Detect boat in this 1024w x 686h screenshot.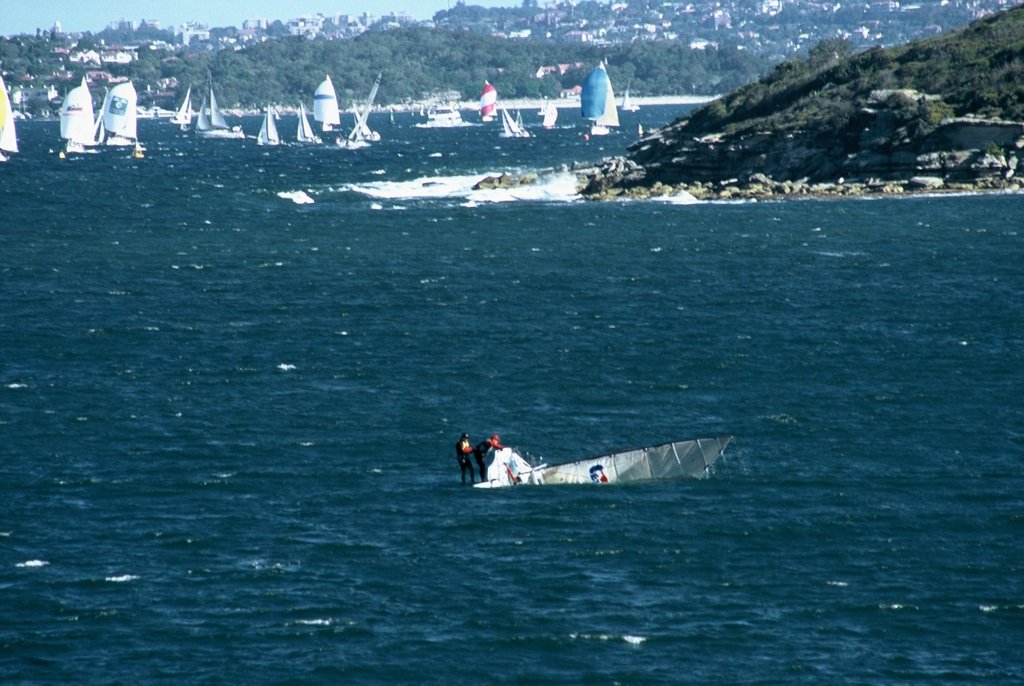
Detection: Rect(446, 422, 749, 505).
